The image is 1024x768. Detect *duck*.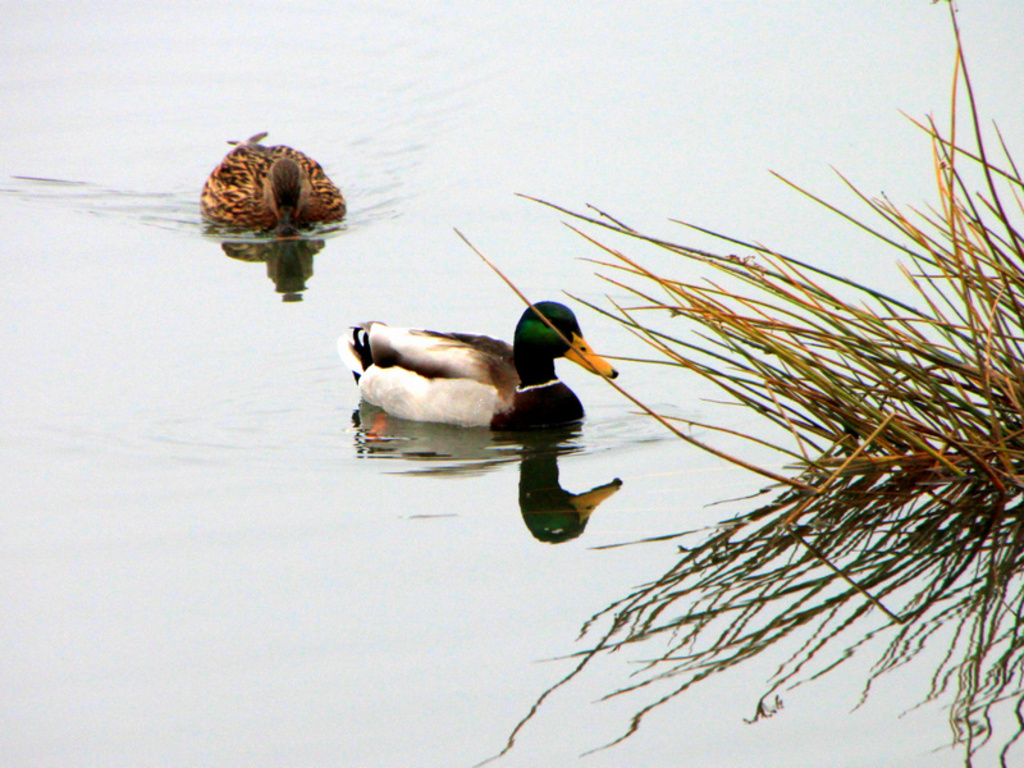
Detection: (left=342, top=294, right=636, bottom=448).
